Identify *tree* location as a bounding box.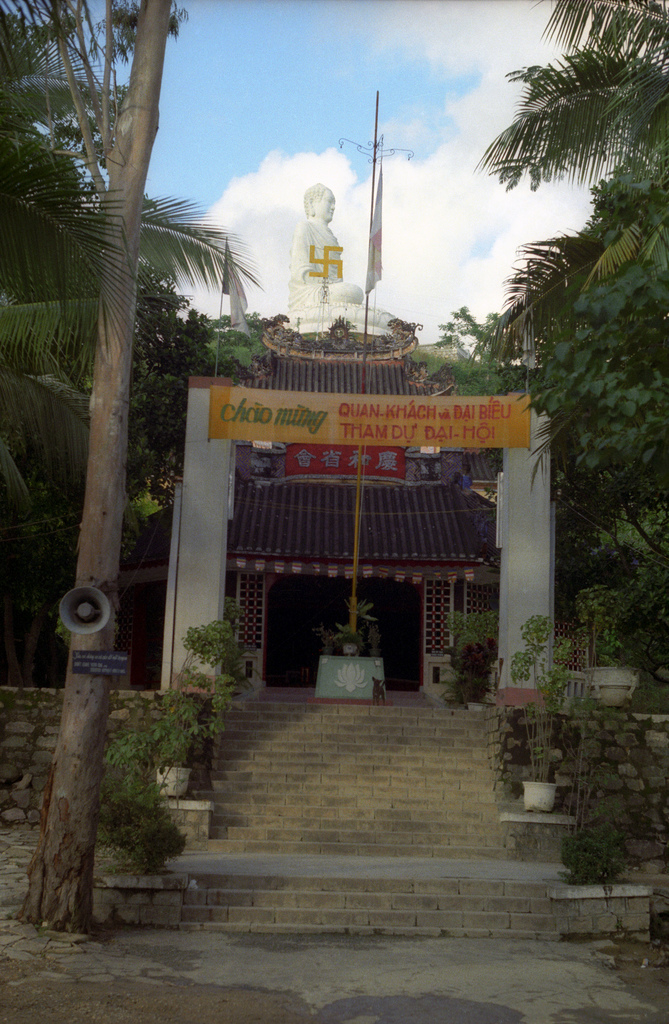
region(476, 0, 653, 617).
